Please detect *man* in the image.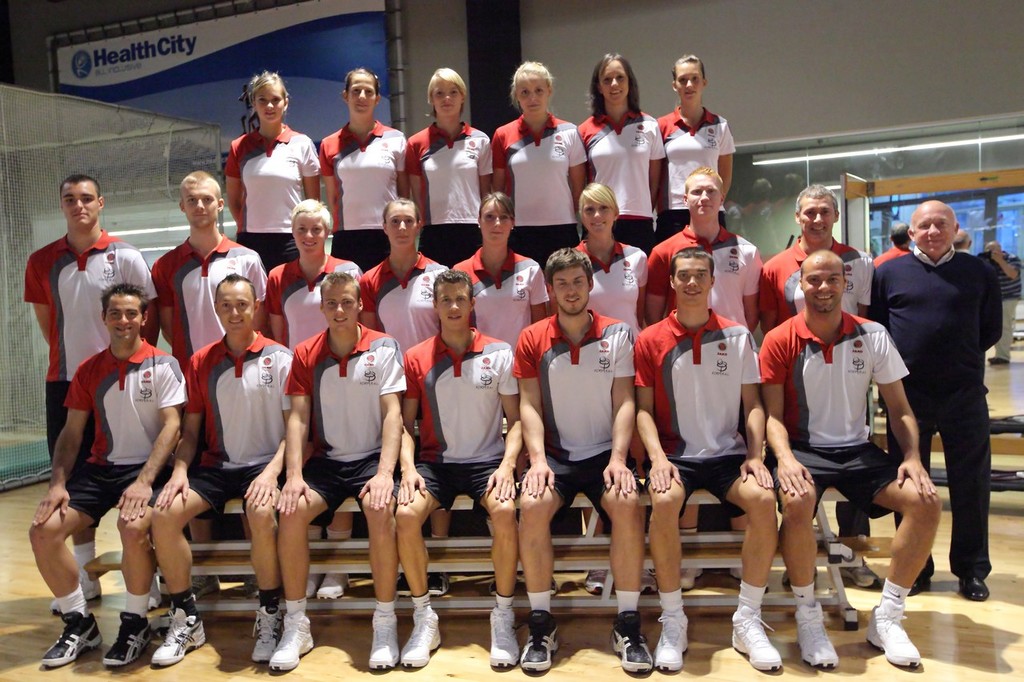
locate(145, 170, 269, 603).
